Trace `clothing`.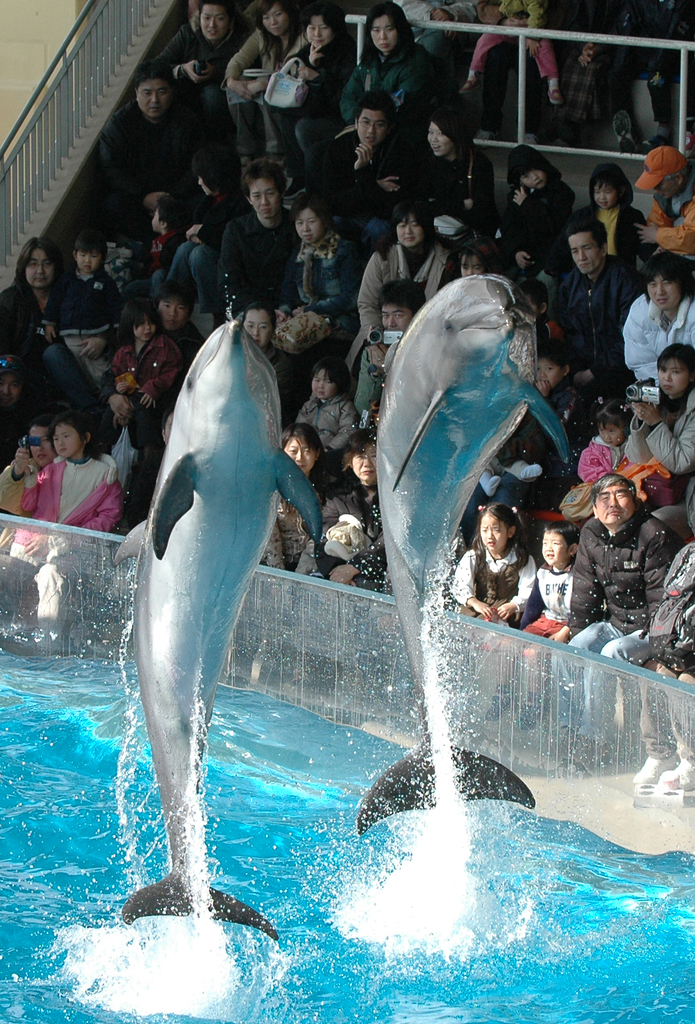
Traced to 410 152 500 237.
